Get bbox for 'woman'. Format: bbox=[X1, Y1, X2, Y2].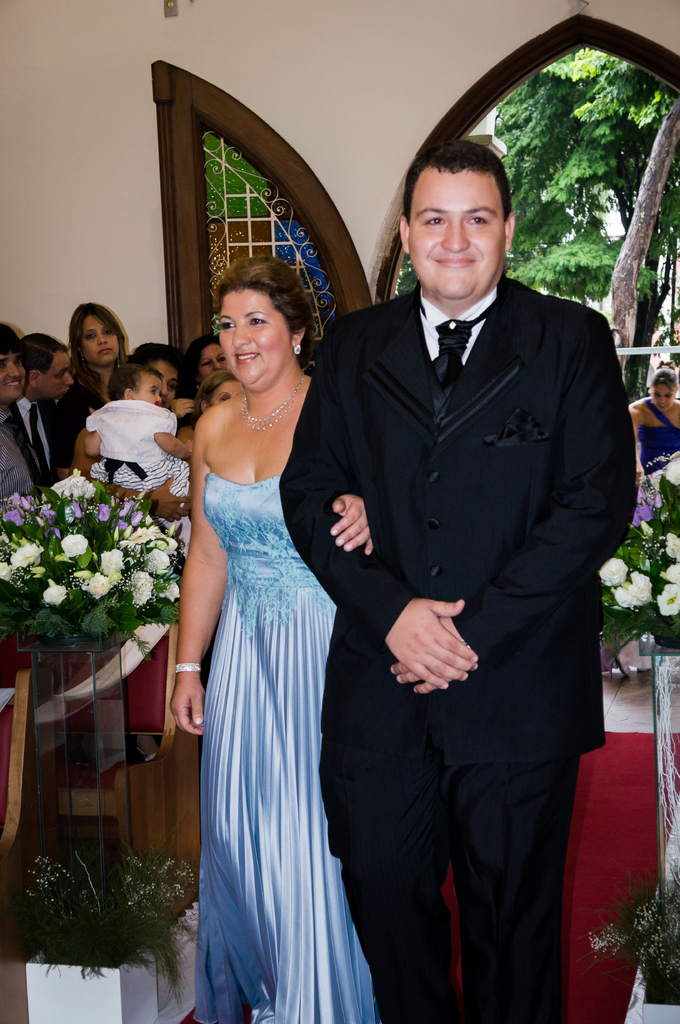
bbox=[174, 259, 388, 1023].
